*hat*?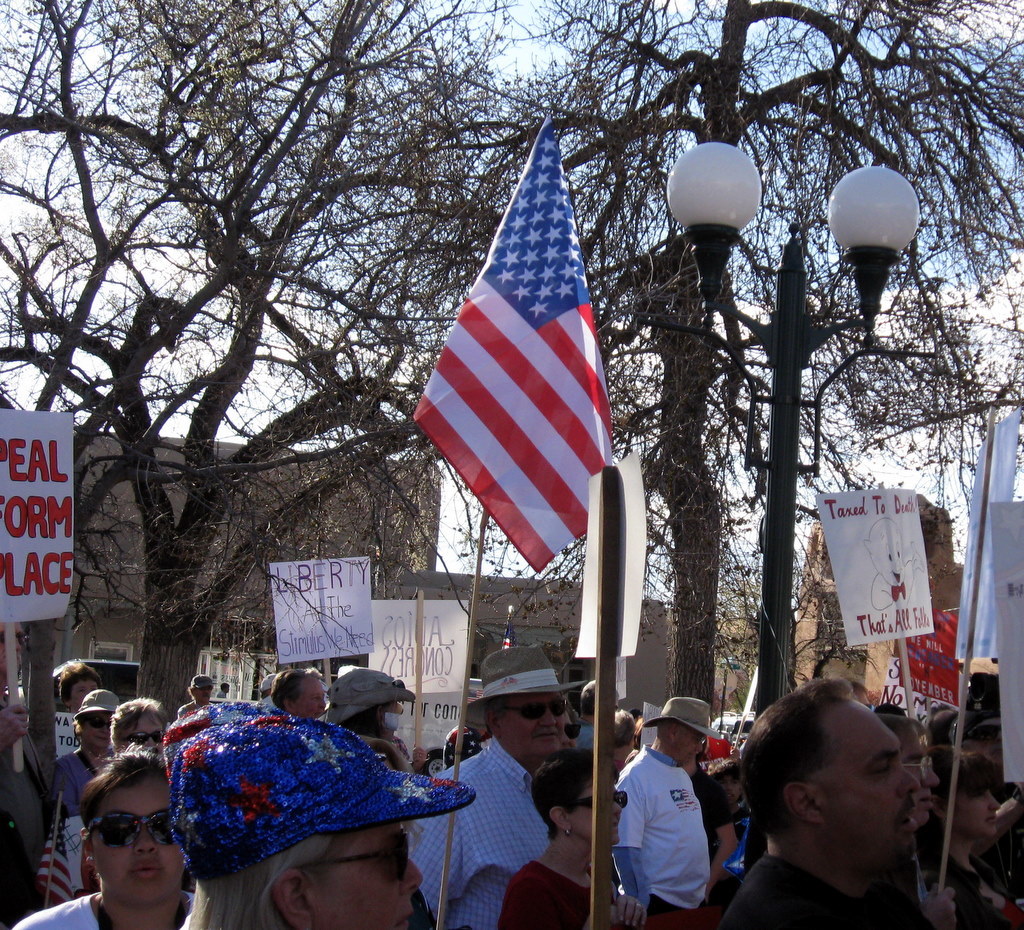
173:715:481:881
